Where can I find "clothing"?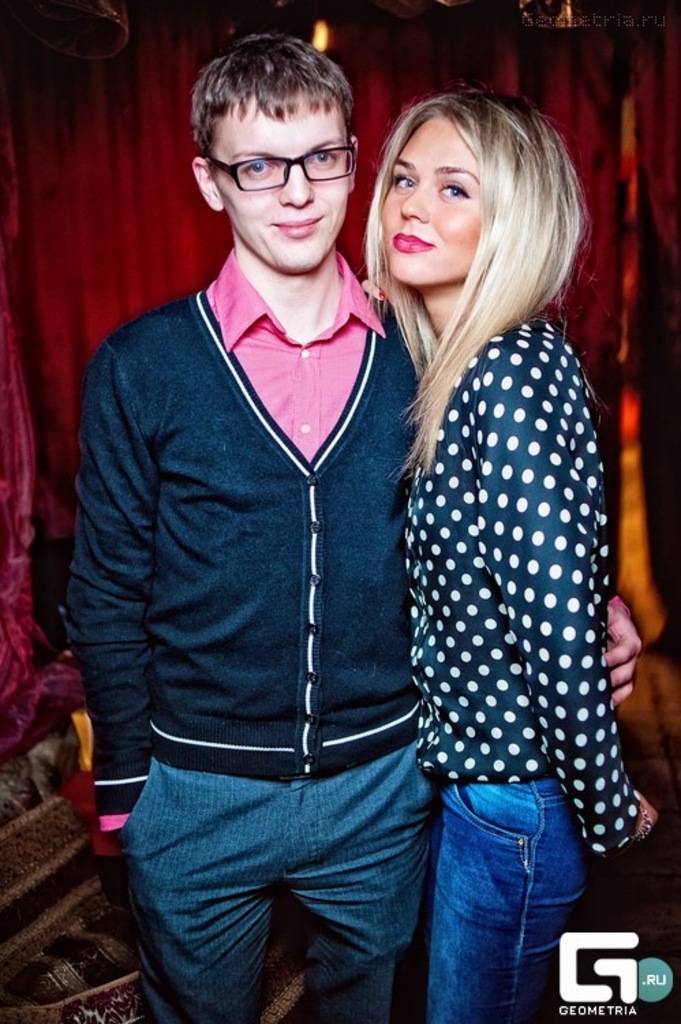
You can find it at BBox(405, 311, 644, 1023).
